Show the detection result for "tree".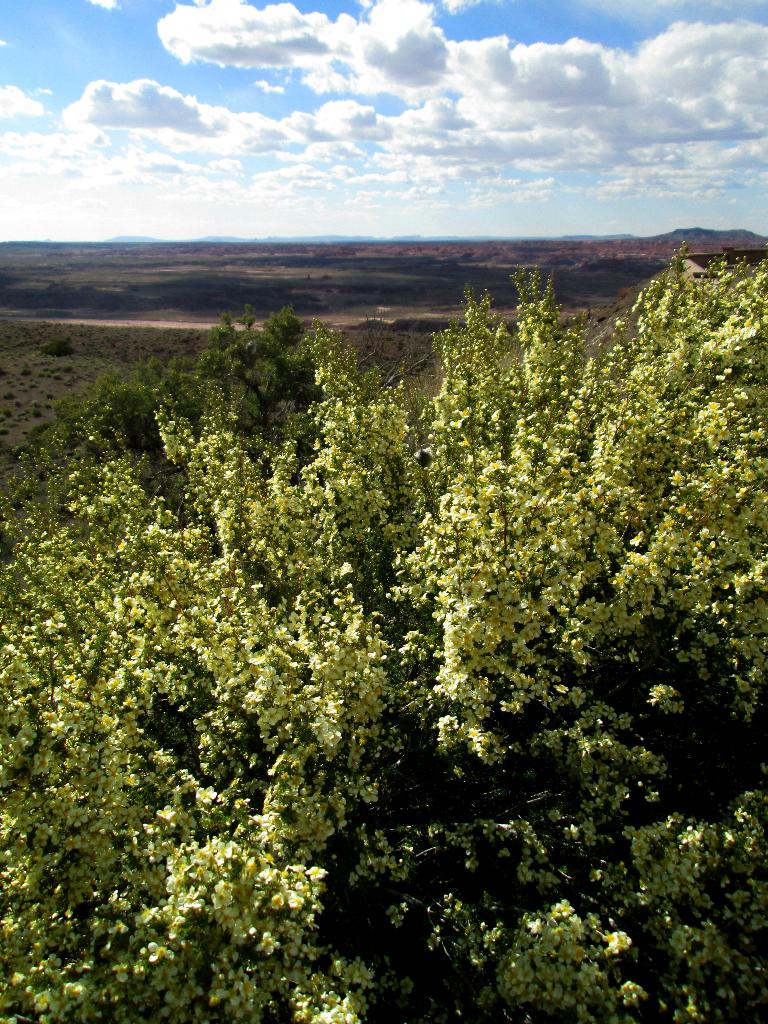
(390,241,767,1011).
